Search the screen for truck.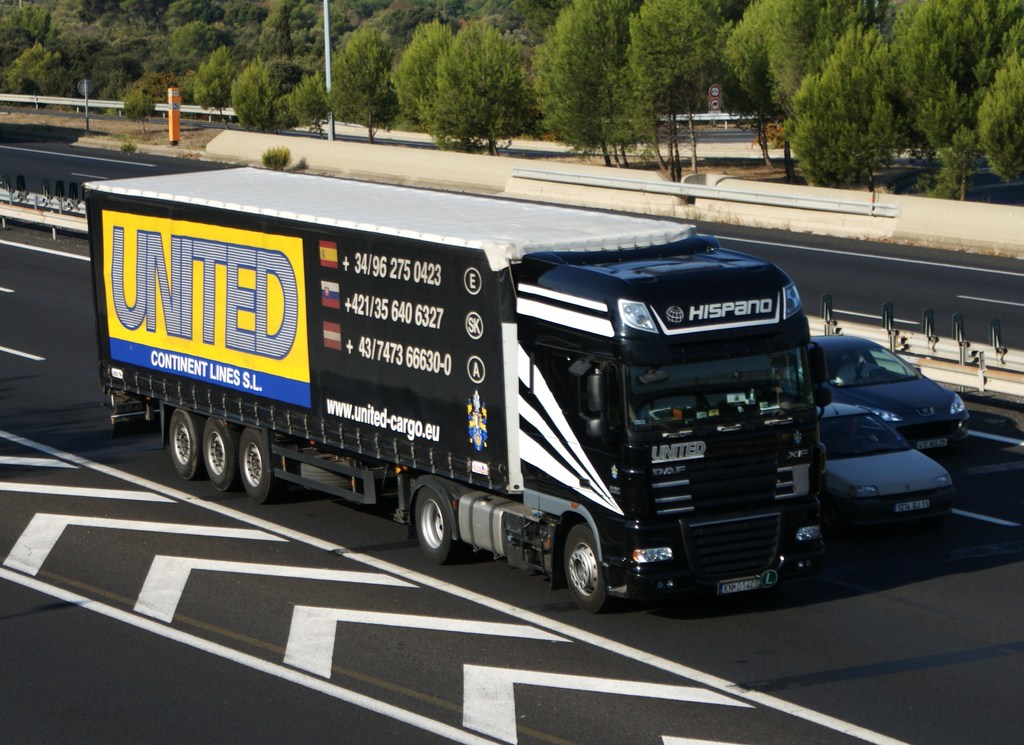
Found at left=113, top=174, right=872, bottom=604.
